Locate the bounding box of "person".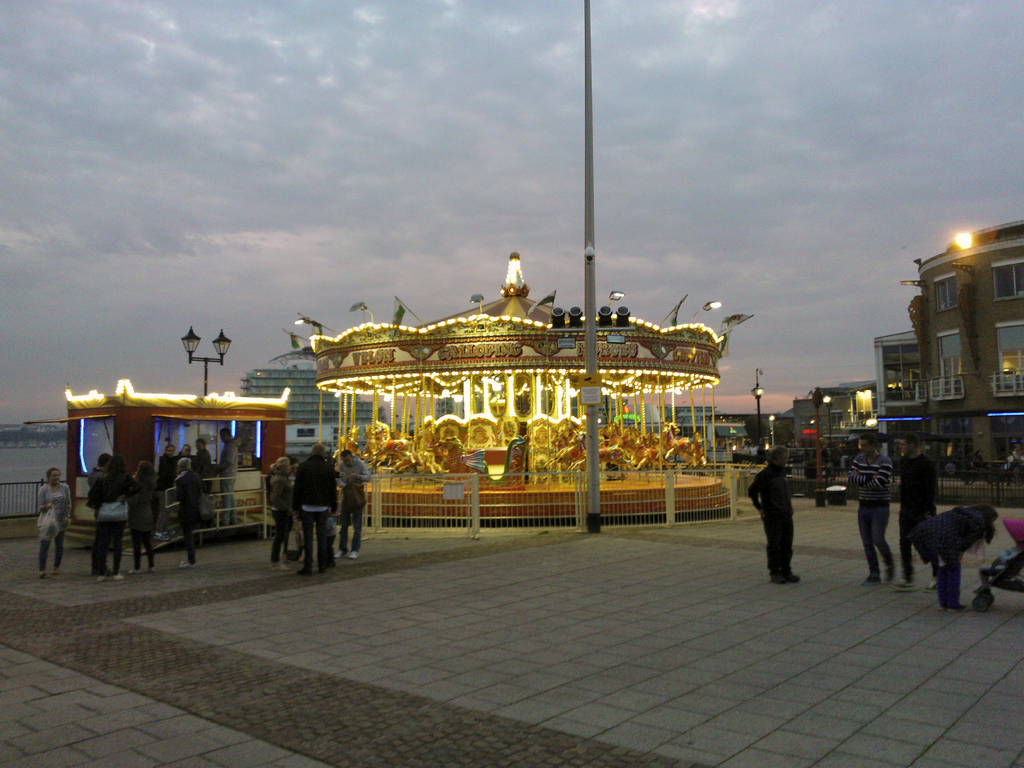
Bounding box: select_region(288, 442, 342, 579).
